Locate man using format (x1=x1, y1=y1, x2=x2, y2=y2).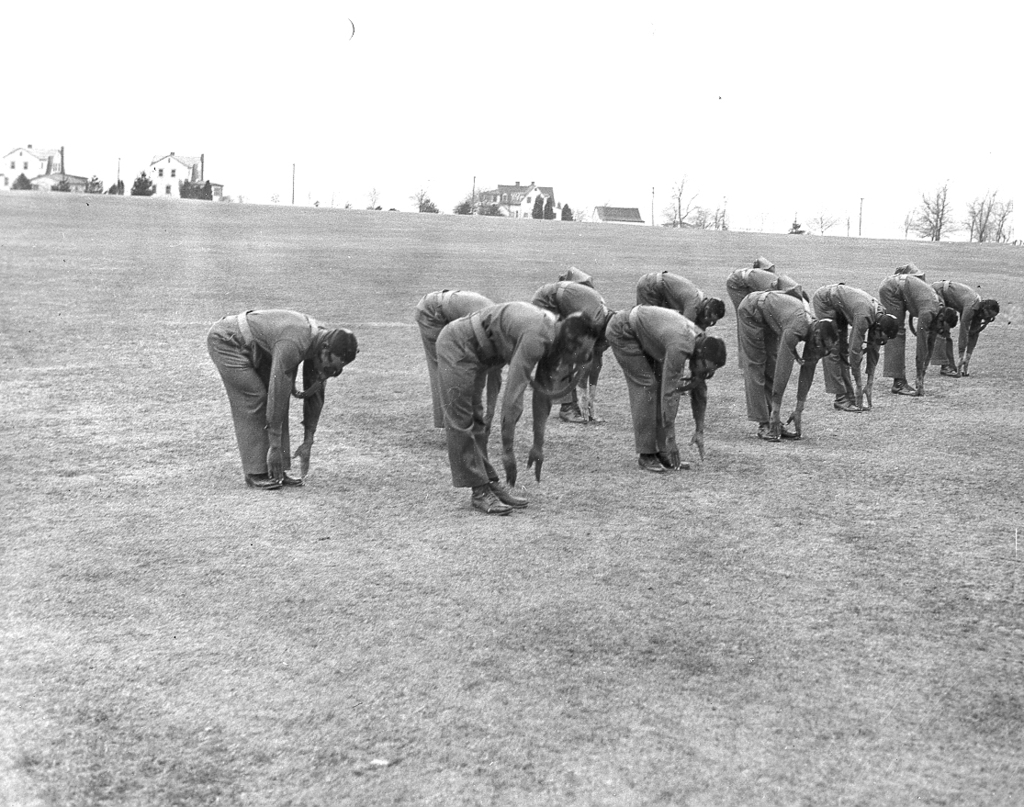
(x1=928, y1=275, x2=997, y2=383).
